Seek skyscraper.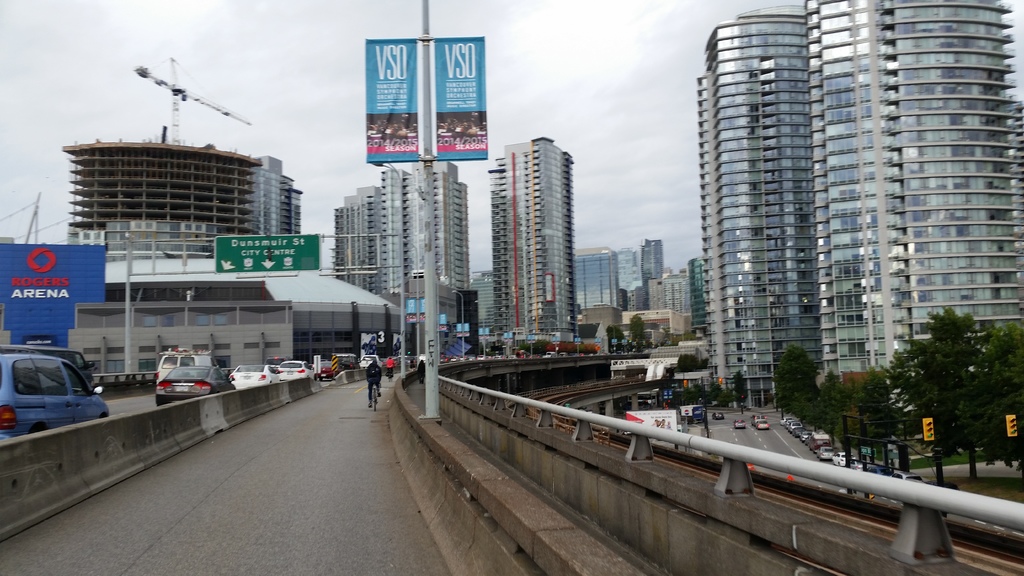
[687,249,717,335].
